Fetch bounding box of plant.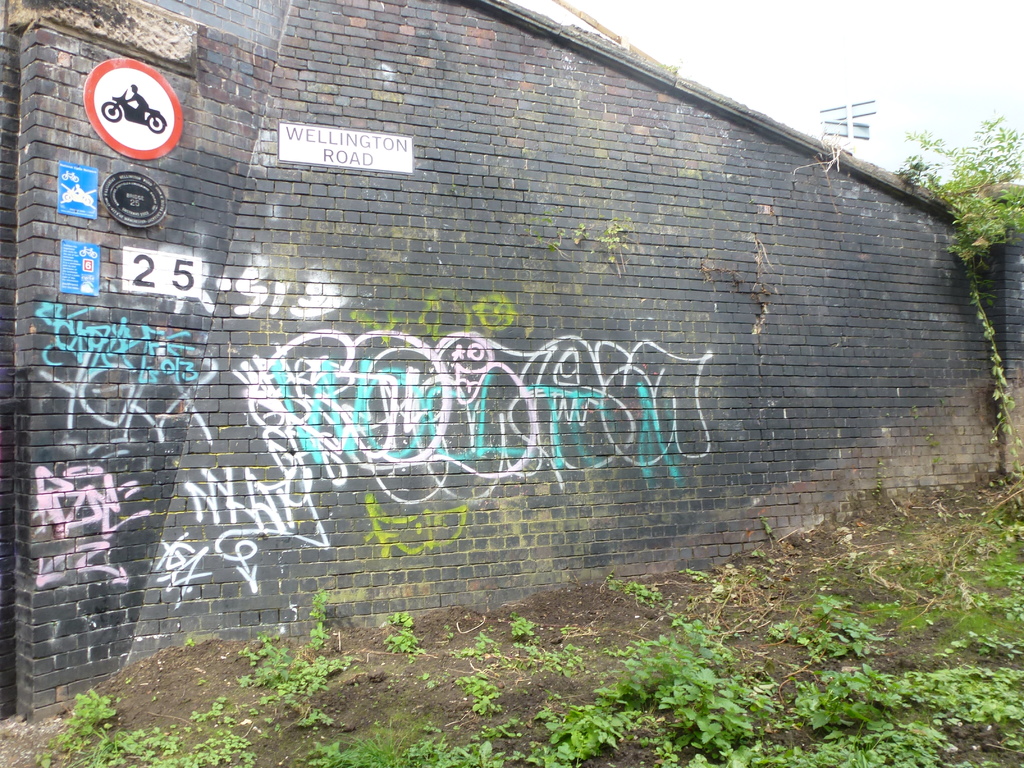
Bbox: bbox(447, 634, 454, 639).
